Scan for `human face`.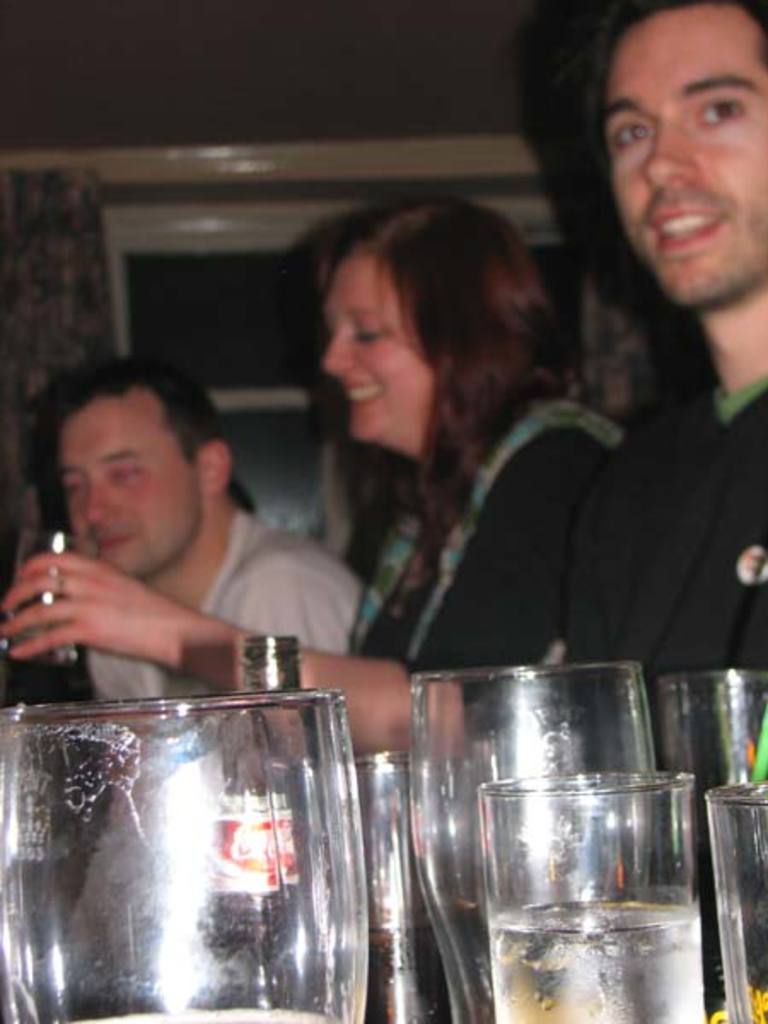
Scan result: box(599, 0, 766, 304).
